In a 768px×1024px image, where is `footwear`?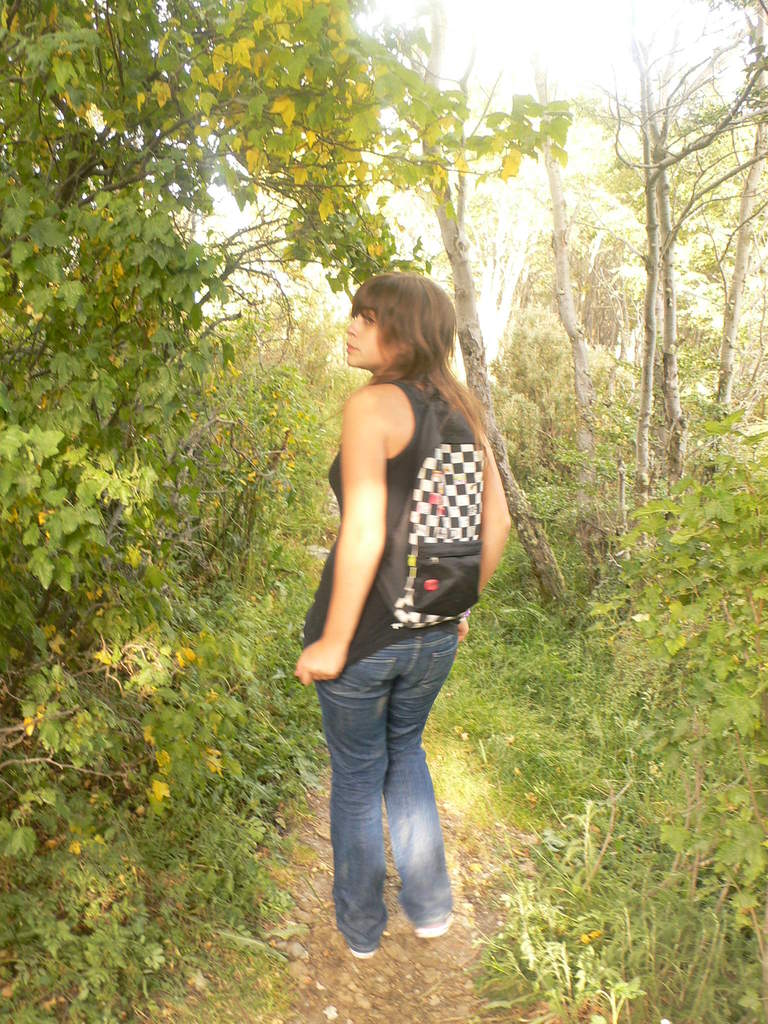
select_region(349, 951, 381, 956).
